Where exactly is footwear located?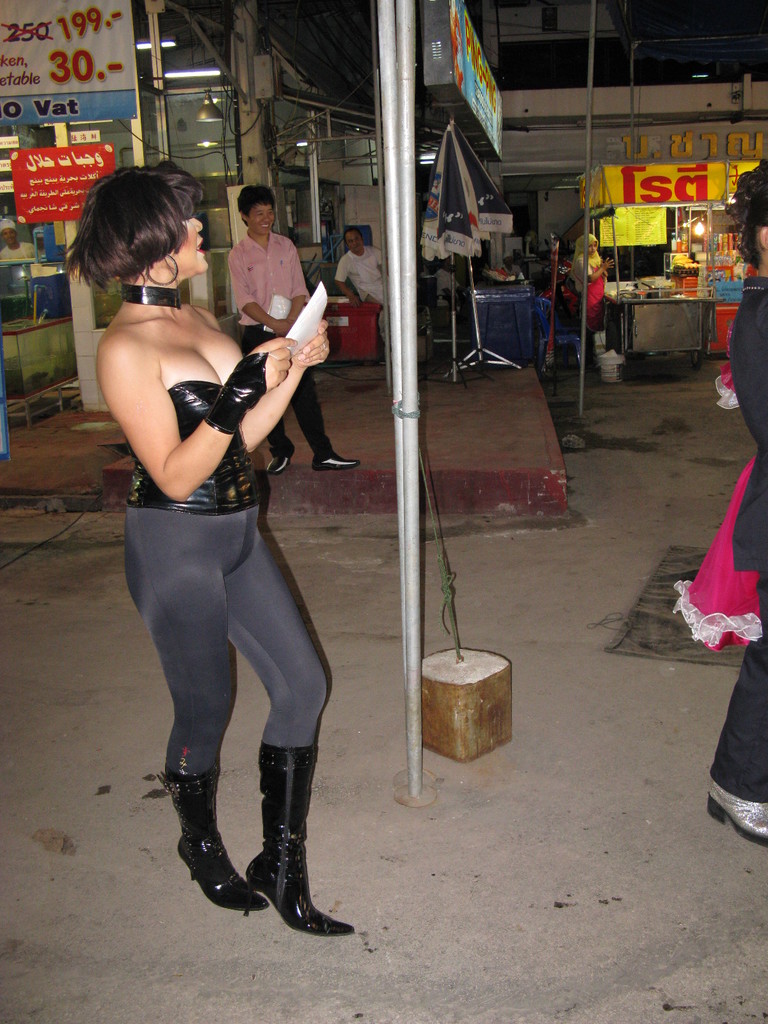
Its bounding box is [left=172, top=739, right=333, bottom=939].
